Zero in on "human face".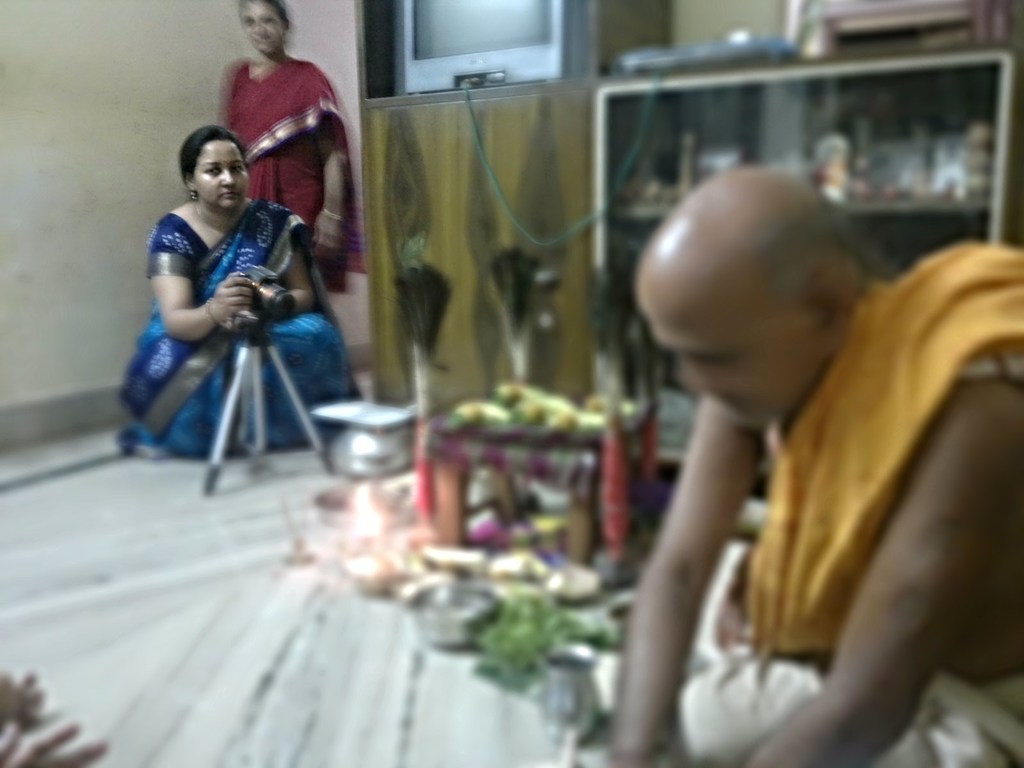
Zeroed in: l=195, t=141, r=250, b=214.
